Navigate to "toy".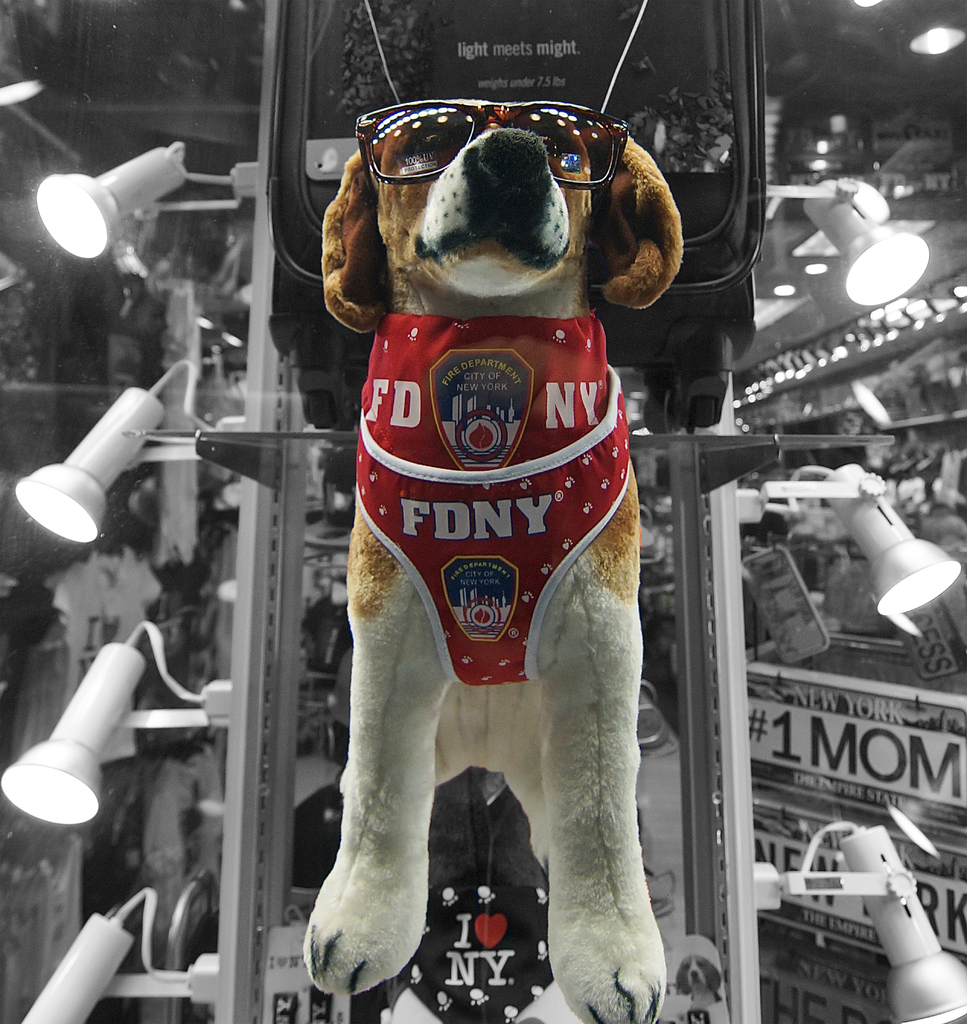
Navigation target: <box>318,99,683,1023</box>.
